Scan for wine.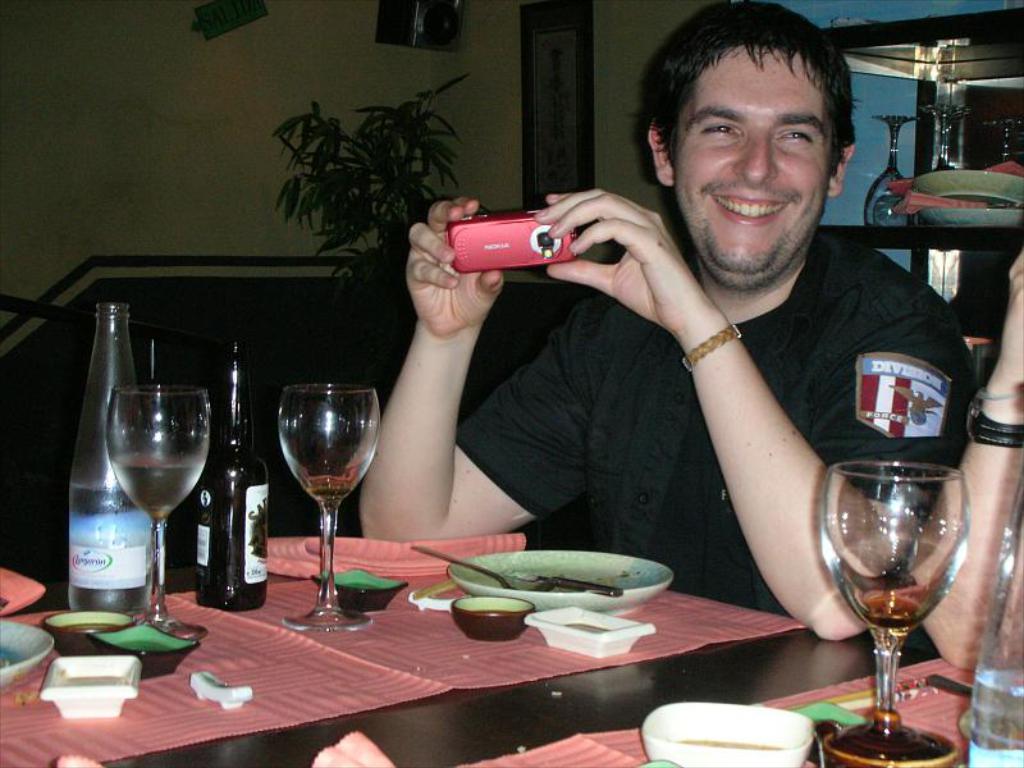
Scan result: [856, 589, 927, 623].
